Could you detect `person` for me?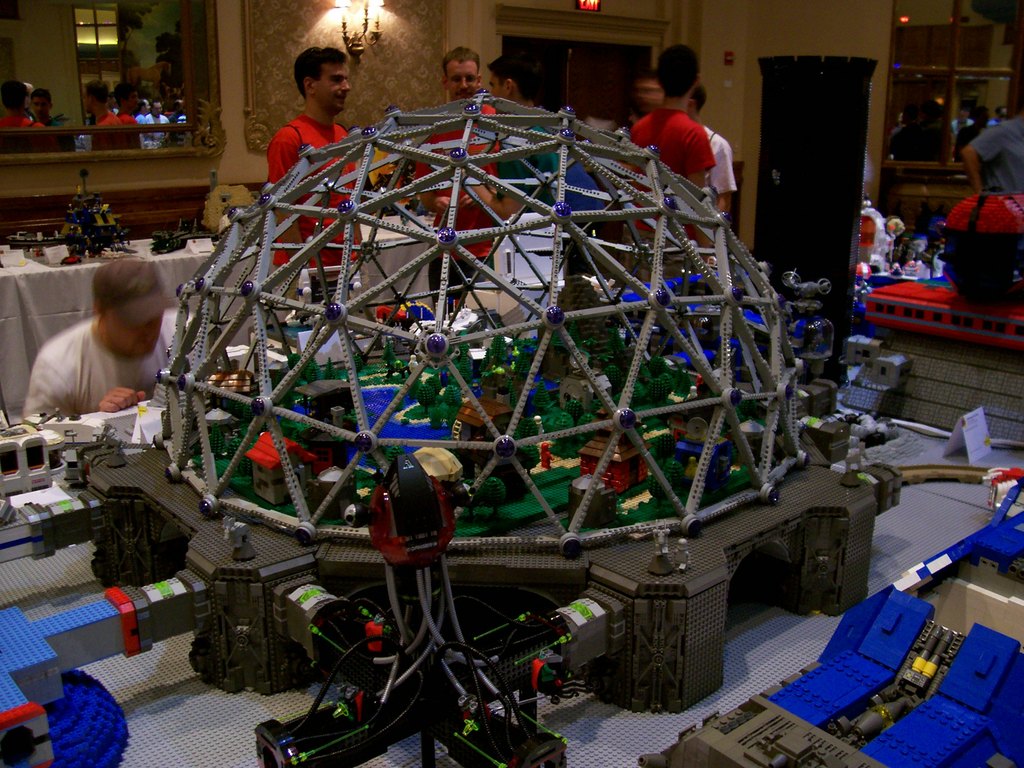
Detection result: locate(632, 68, 721, 192).
